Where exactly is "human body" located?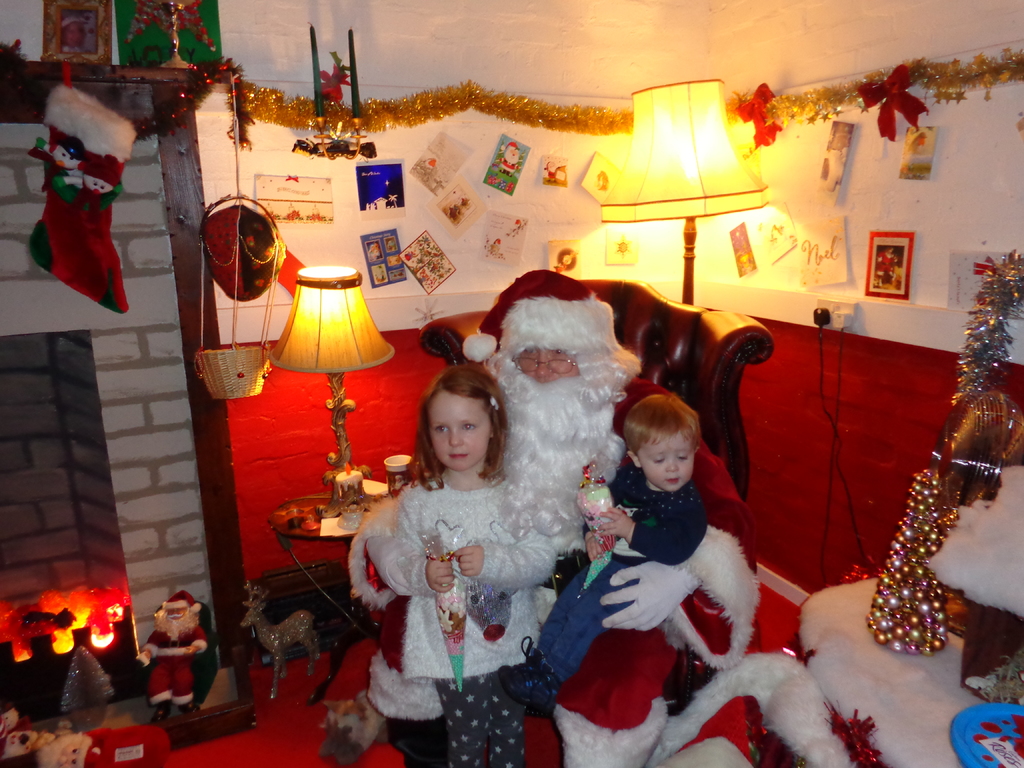
Its bounding box is <box>356,365,560,767</box>.
